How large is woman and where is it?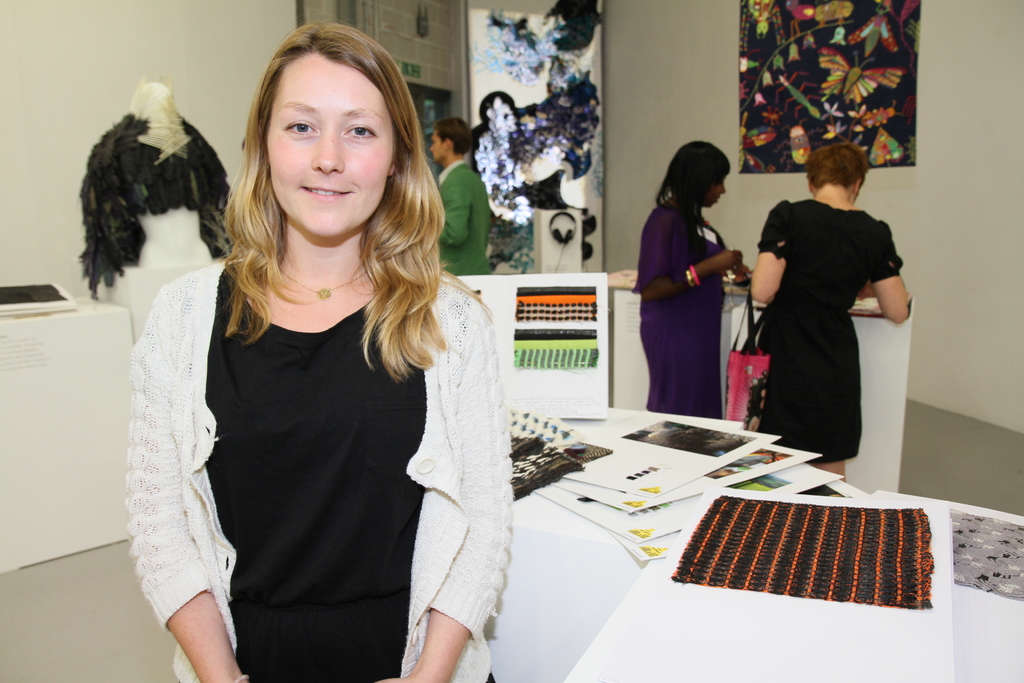
Bounding box: bbox(631, 141, 752, 420).
